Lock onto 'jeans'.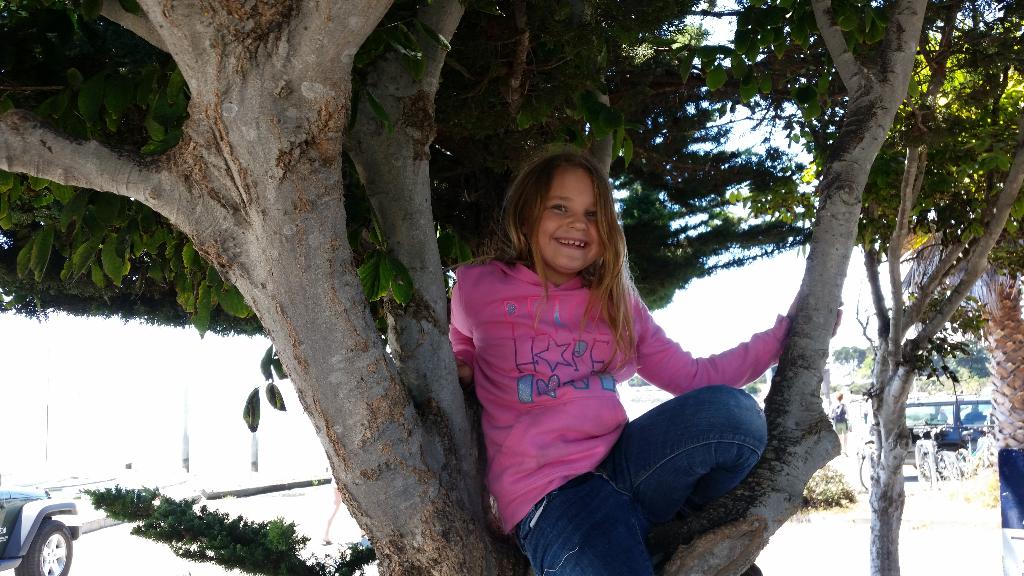
Locked: [512,379,769,575].
